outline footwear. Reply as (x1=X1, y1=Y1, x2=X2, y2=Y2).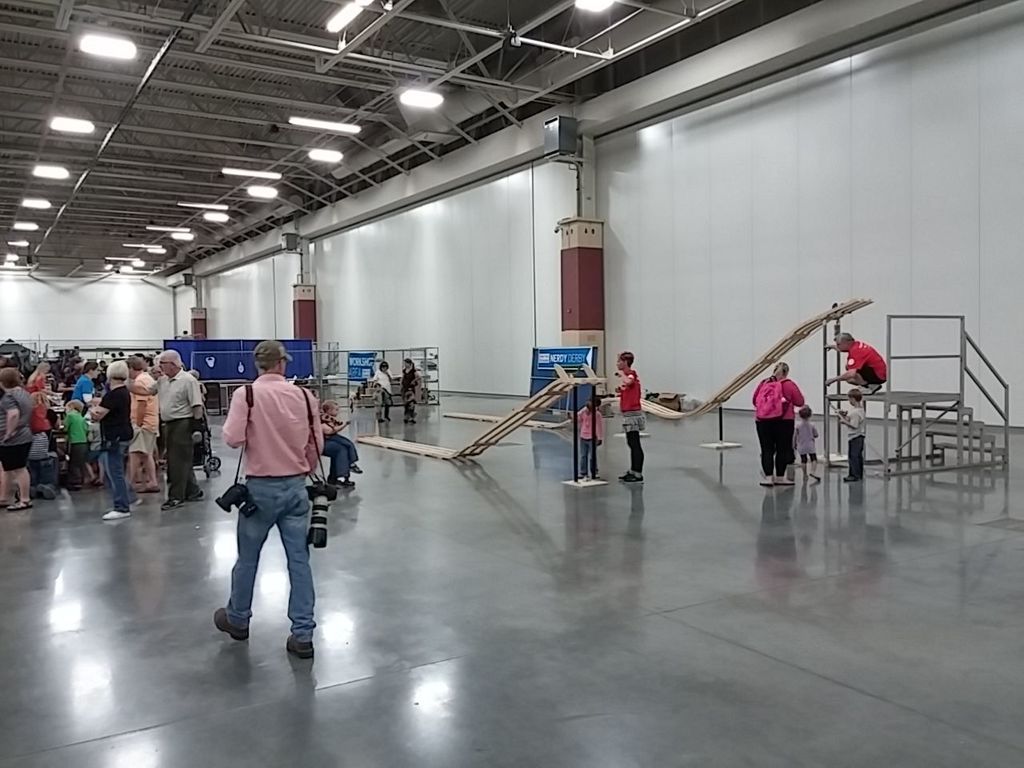
(x1=215, y1=608, x2=290, y2=651).
